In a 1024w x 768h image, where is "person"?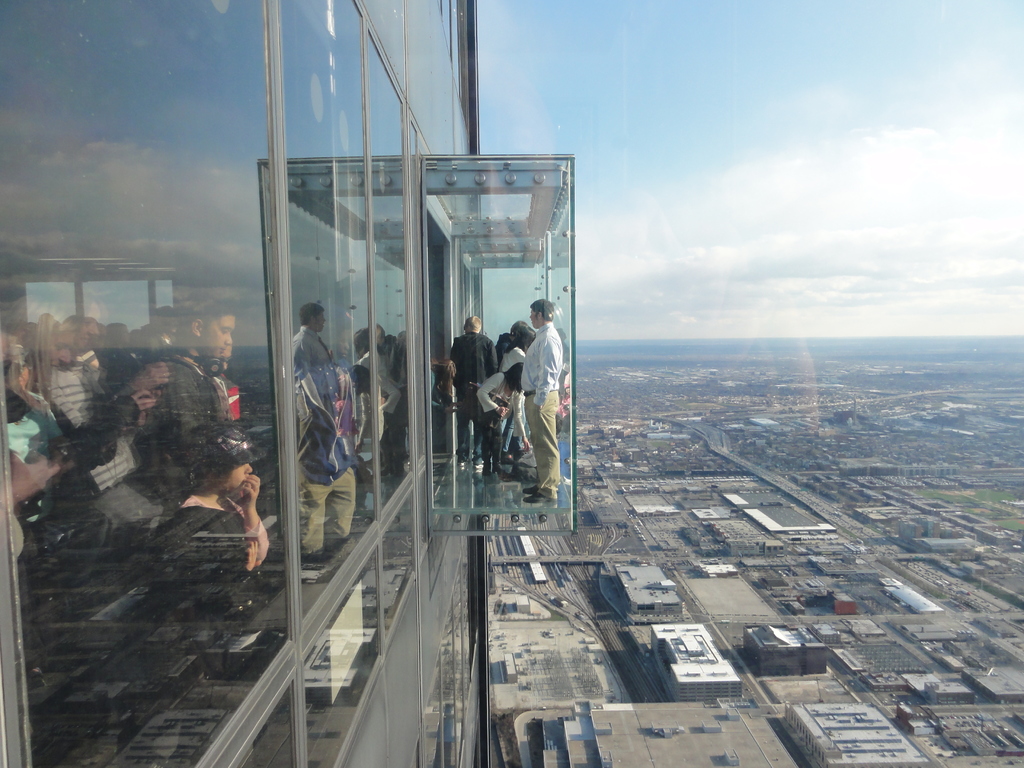
<bbox>475, 359, 532, 470</bbox>.
